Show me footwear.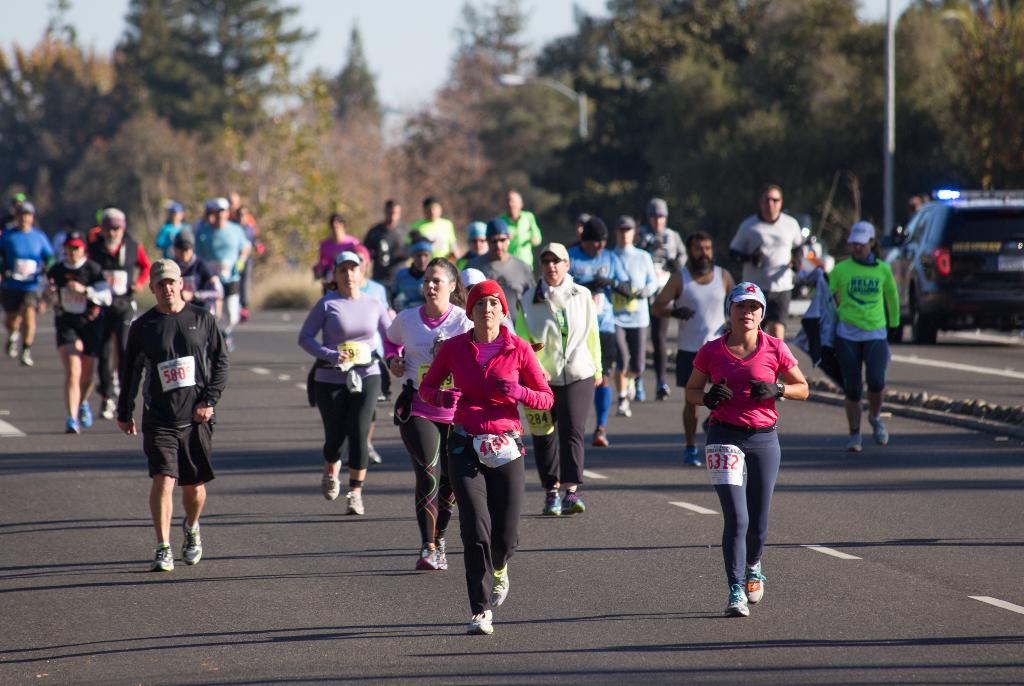
footwear is here: select_region(319, 474, 340, 500).
